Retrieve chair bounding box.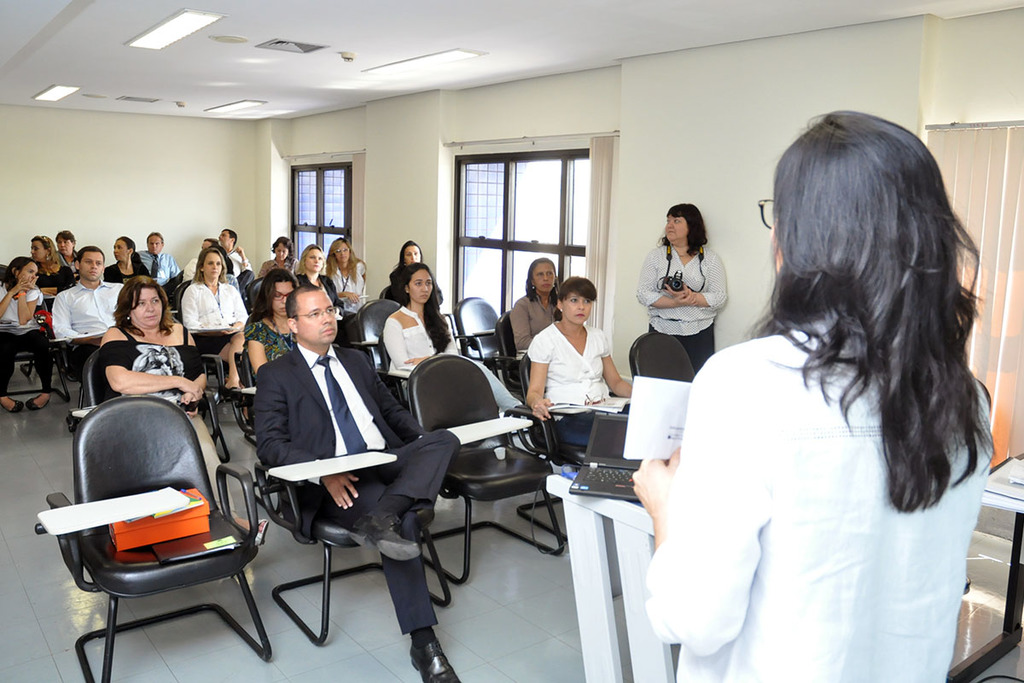
Bounding box: left=456, top=294, right=510, bottom=390.
